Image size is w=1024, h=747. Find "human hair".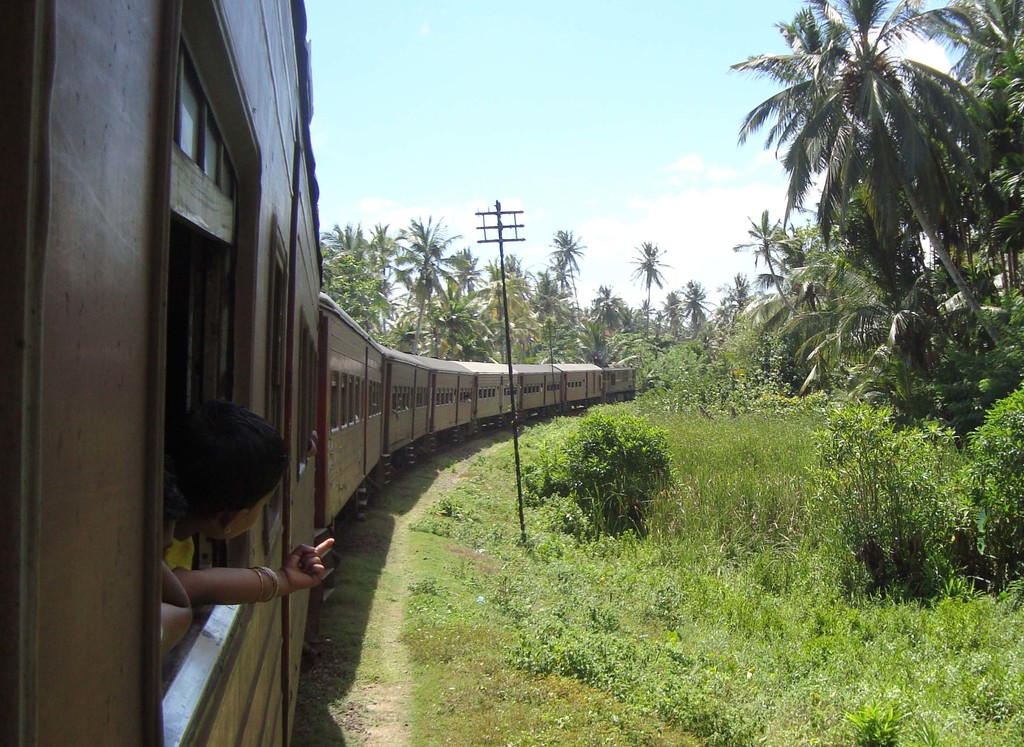
{"left": 175, "top": 417, "right": 280, "bottom": 534}.
